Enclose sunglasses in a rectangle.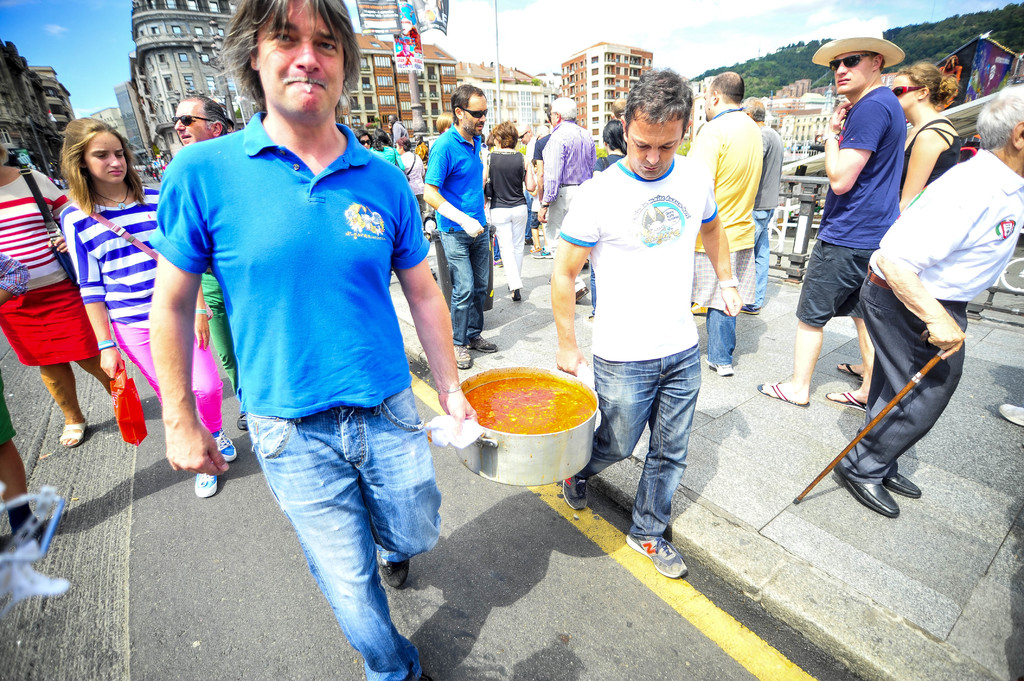
[x1=829, y1=54, x2=875, y2=71].
